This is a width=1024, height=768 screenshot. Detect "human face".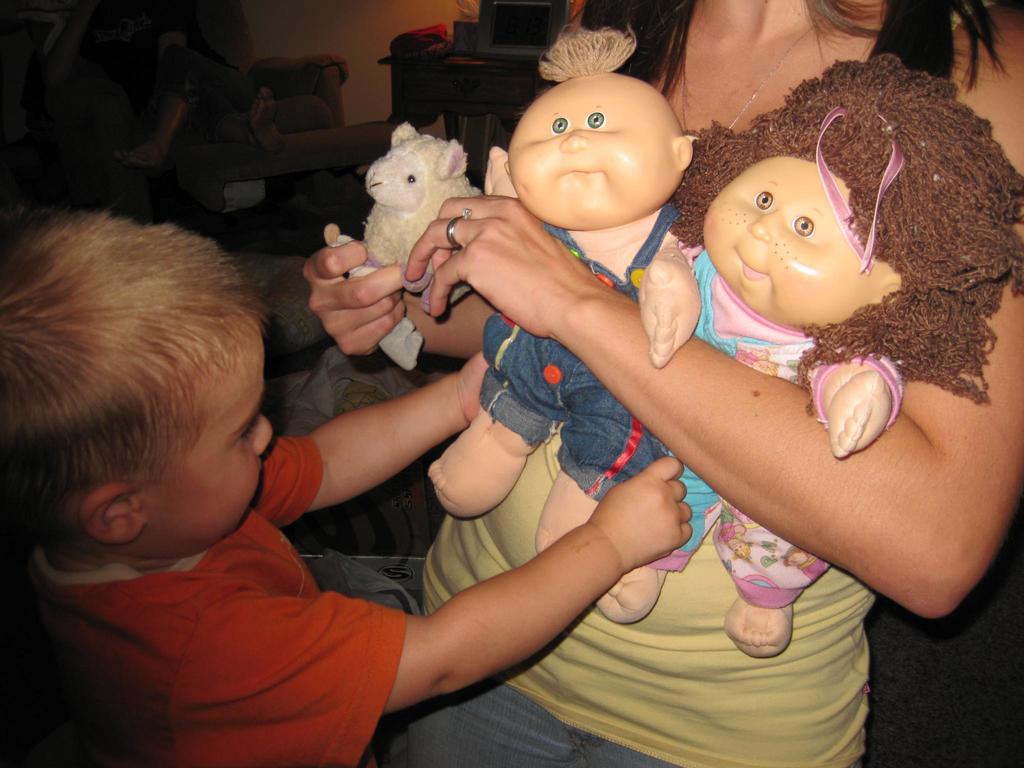
region(143, 327, 276, 544).
